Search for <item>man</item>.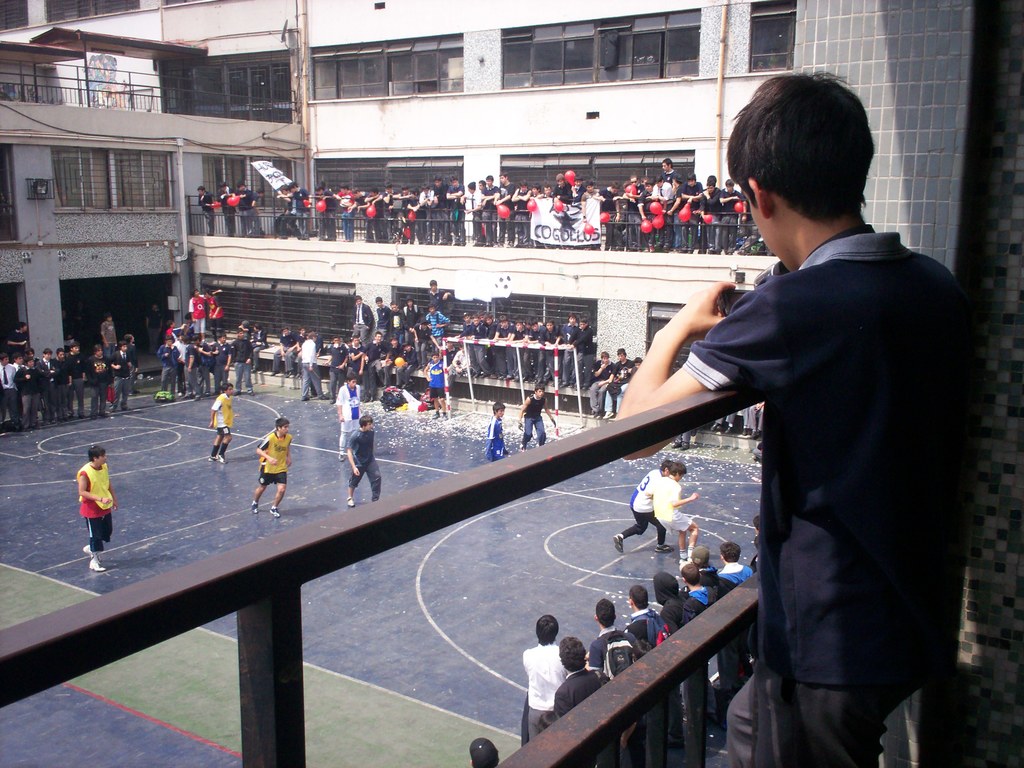
Found at {"x1": 375, "y1": 294, "x2": 394, "y2": 343}.
